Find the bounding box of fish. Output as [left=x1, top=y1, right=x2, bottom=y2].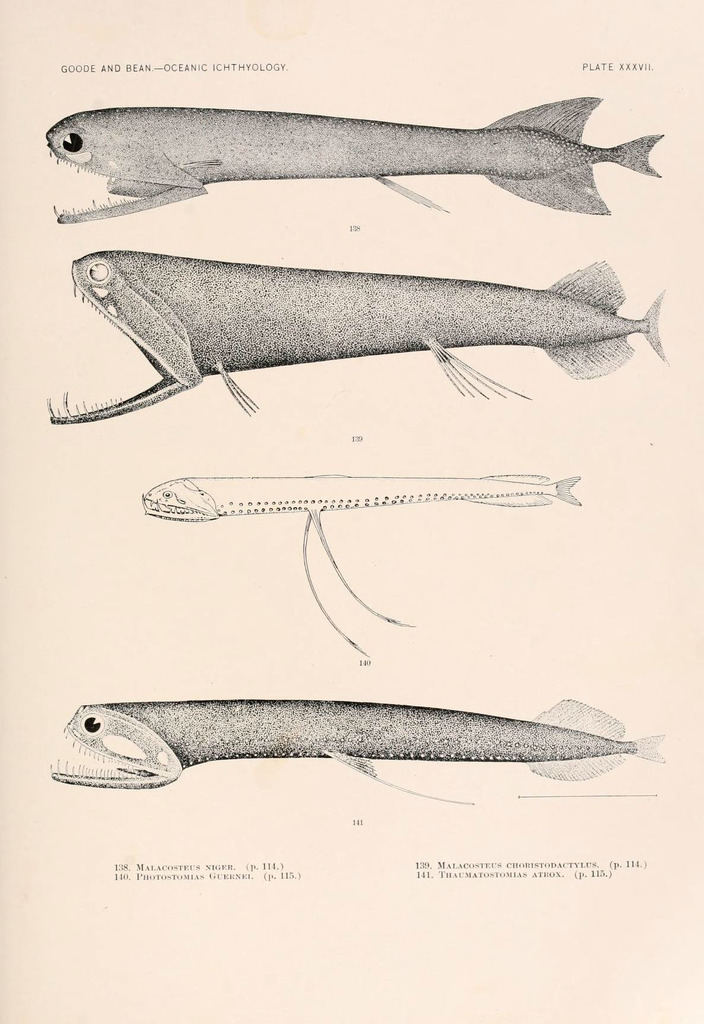
[left=142, top=461, right=585, bottom=652].
